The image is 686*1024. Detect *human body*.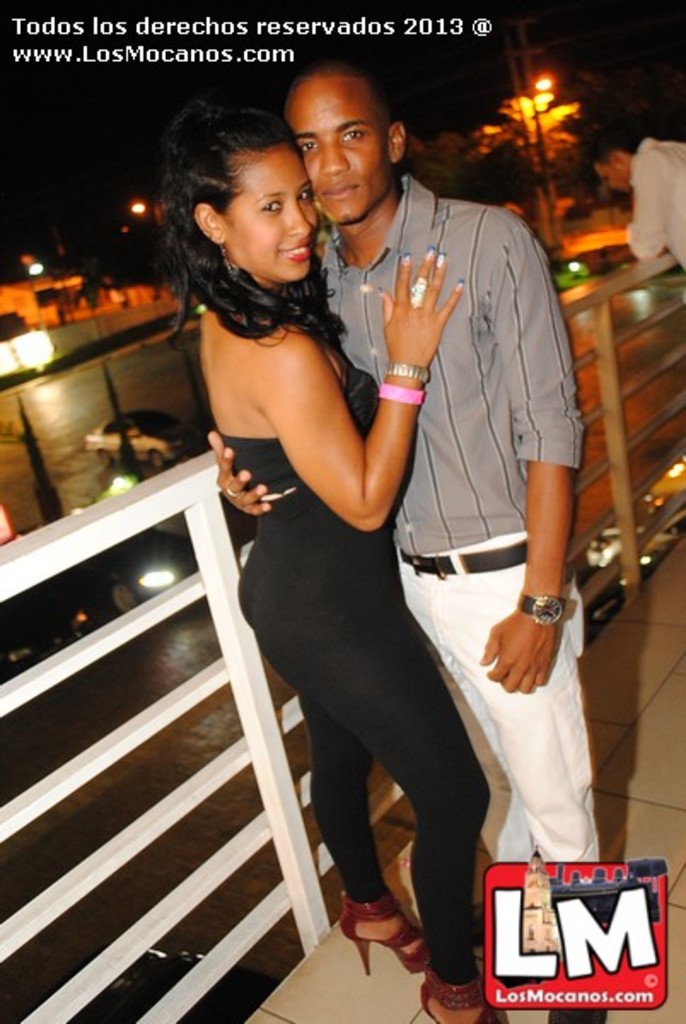
Detection: left=210, top=63, right=604, bottom=1022.
